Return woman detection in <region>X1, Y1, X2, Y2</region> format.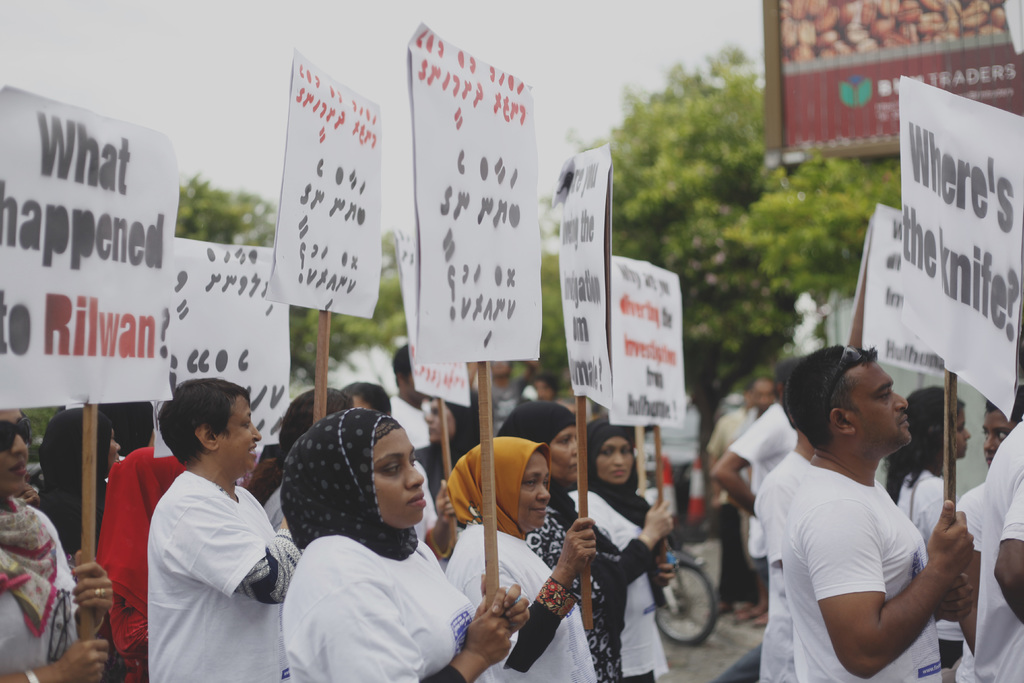
<region>147, 380, 303, 682</region>.
